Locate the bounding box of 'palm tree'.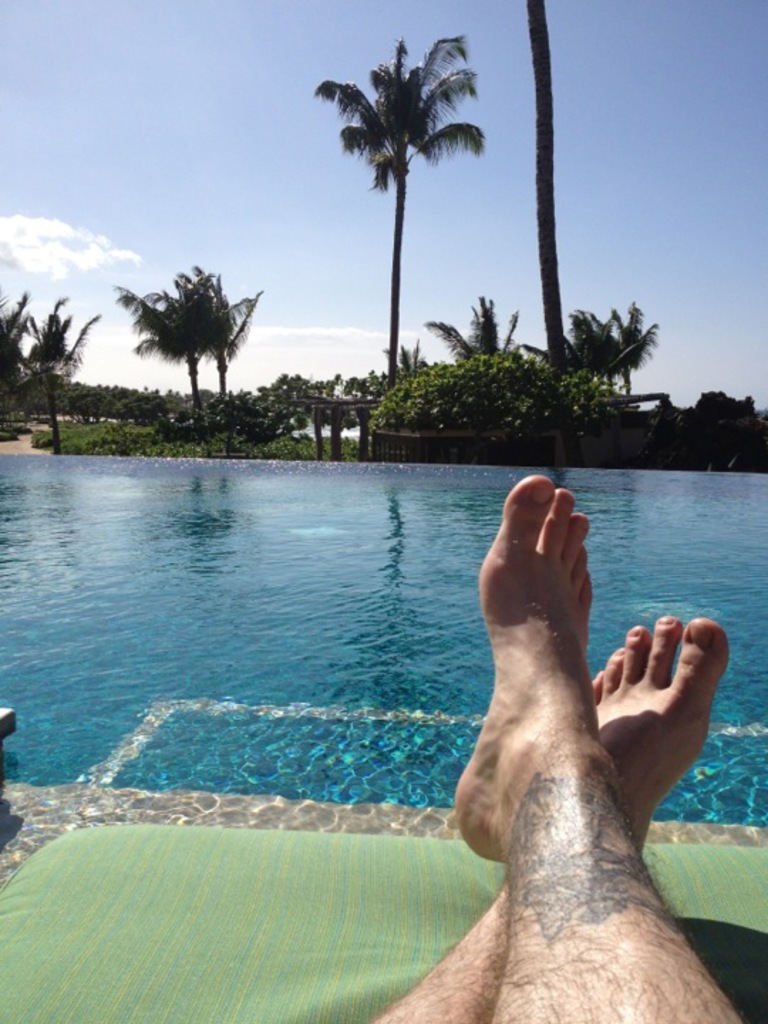
Bounding box: crop(212, 283, 260, 412).
